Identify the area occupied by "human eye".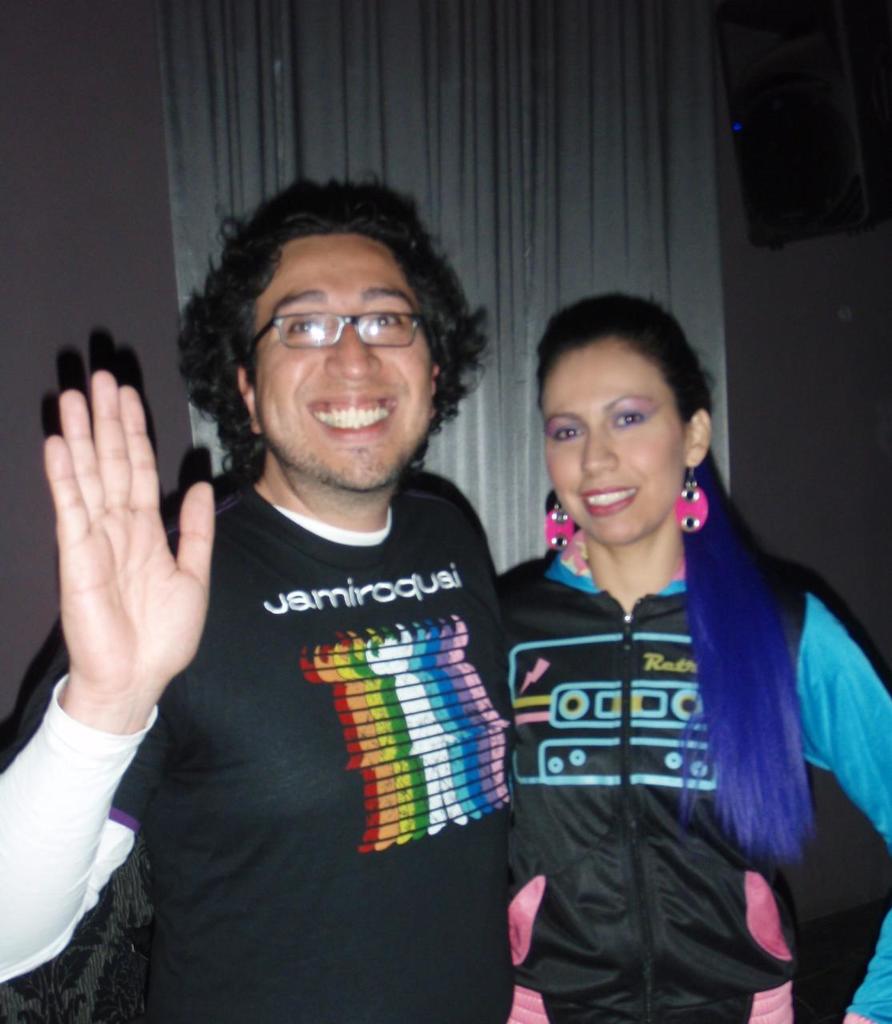
Area: BBox(551, 413, 584, 448).
